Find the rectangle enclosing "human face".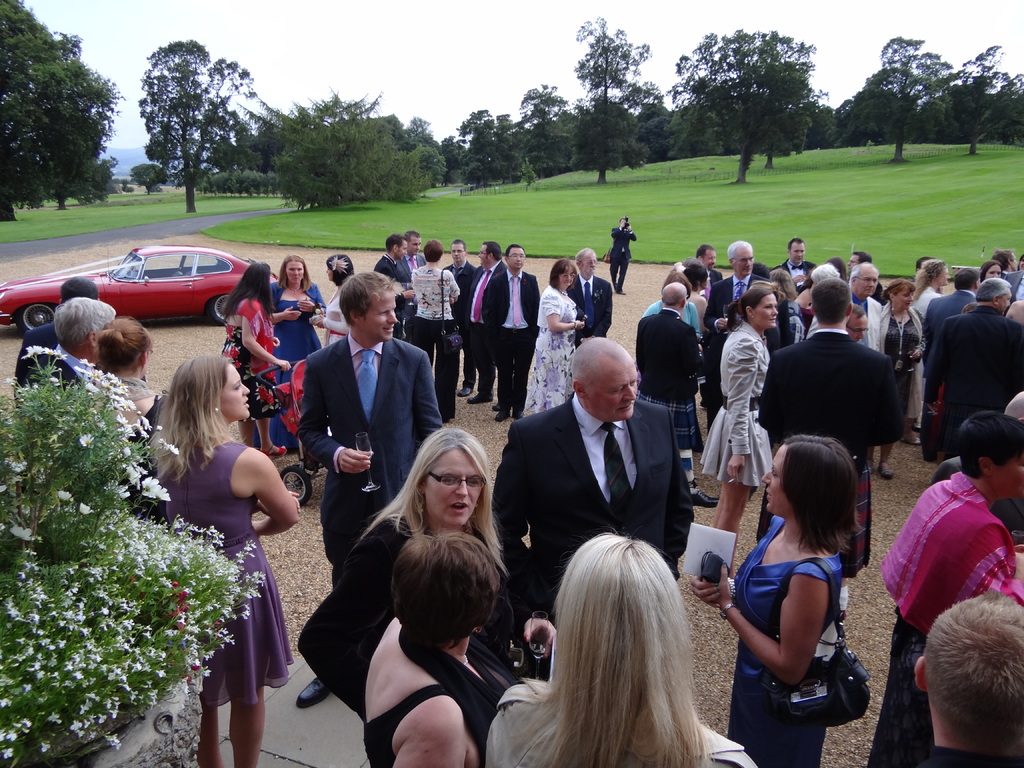
{"x1": 848, "y1": 257, "x2": 861, "y2": 266}.
